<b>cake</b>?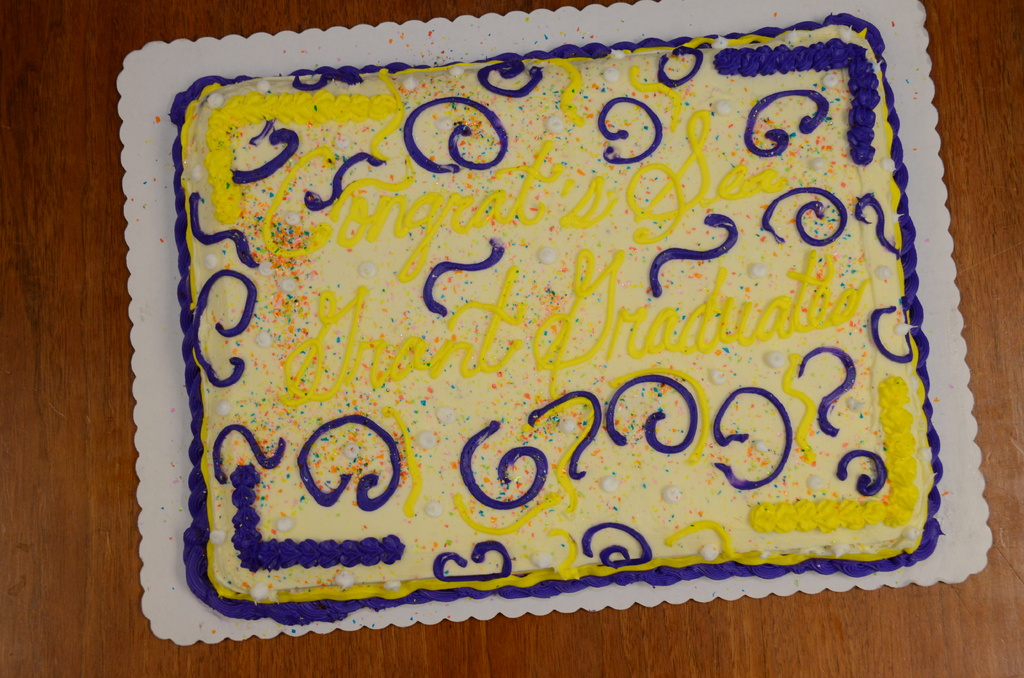
BBox(168, 13, 939, 625)
